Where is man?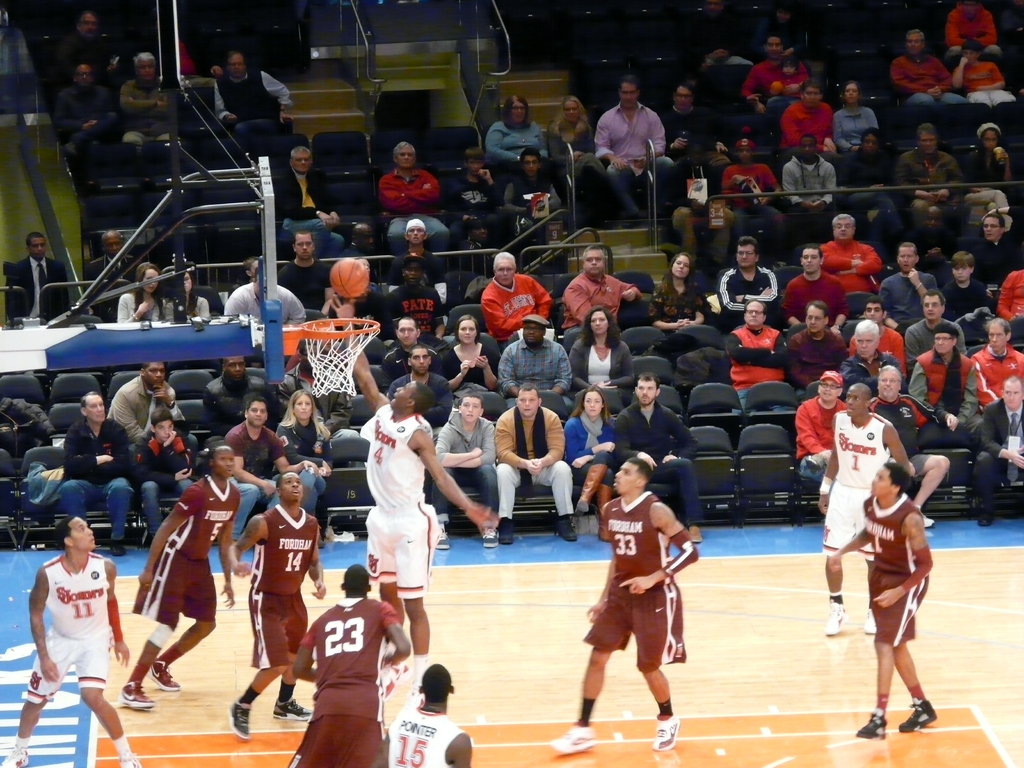
(left=666, top=81, right=733, bottom=179).
